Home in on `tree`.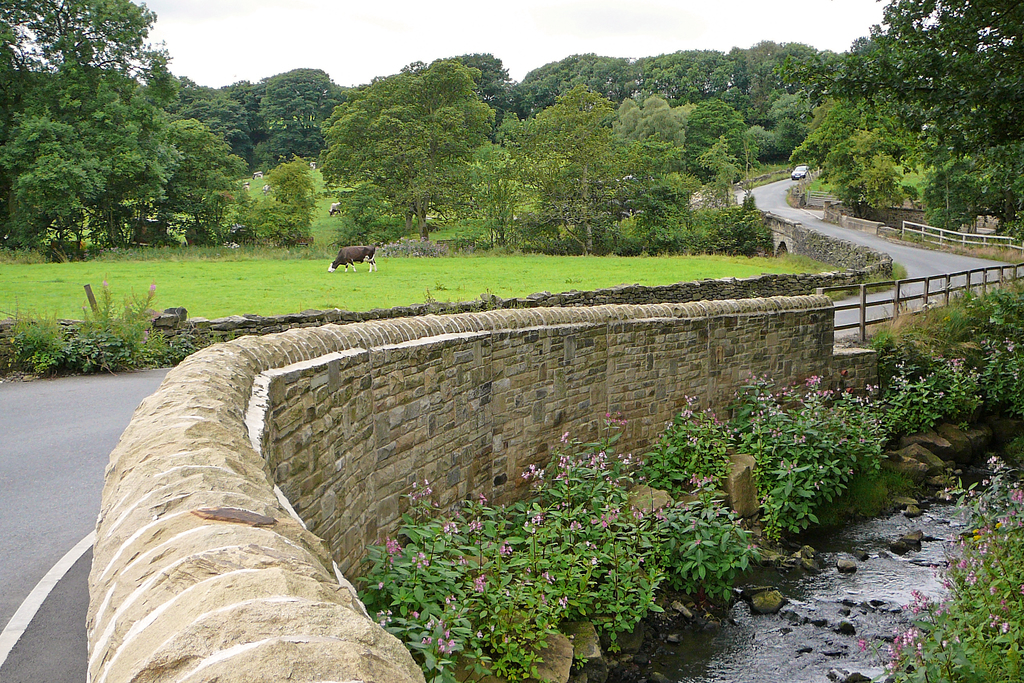
Homed in at detection(218, 155, 328, 245).
